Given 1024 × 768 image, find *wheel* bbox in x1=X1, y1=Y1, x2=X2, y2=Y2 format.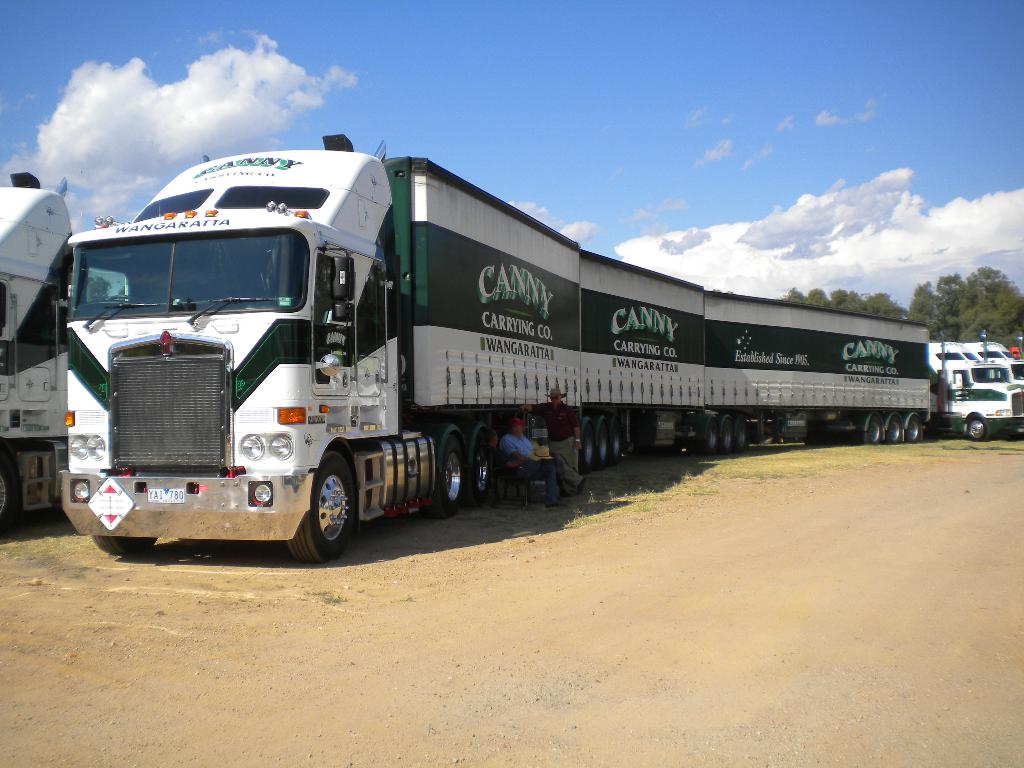
x1=612, y1=413, x2=626, y2=467.
